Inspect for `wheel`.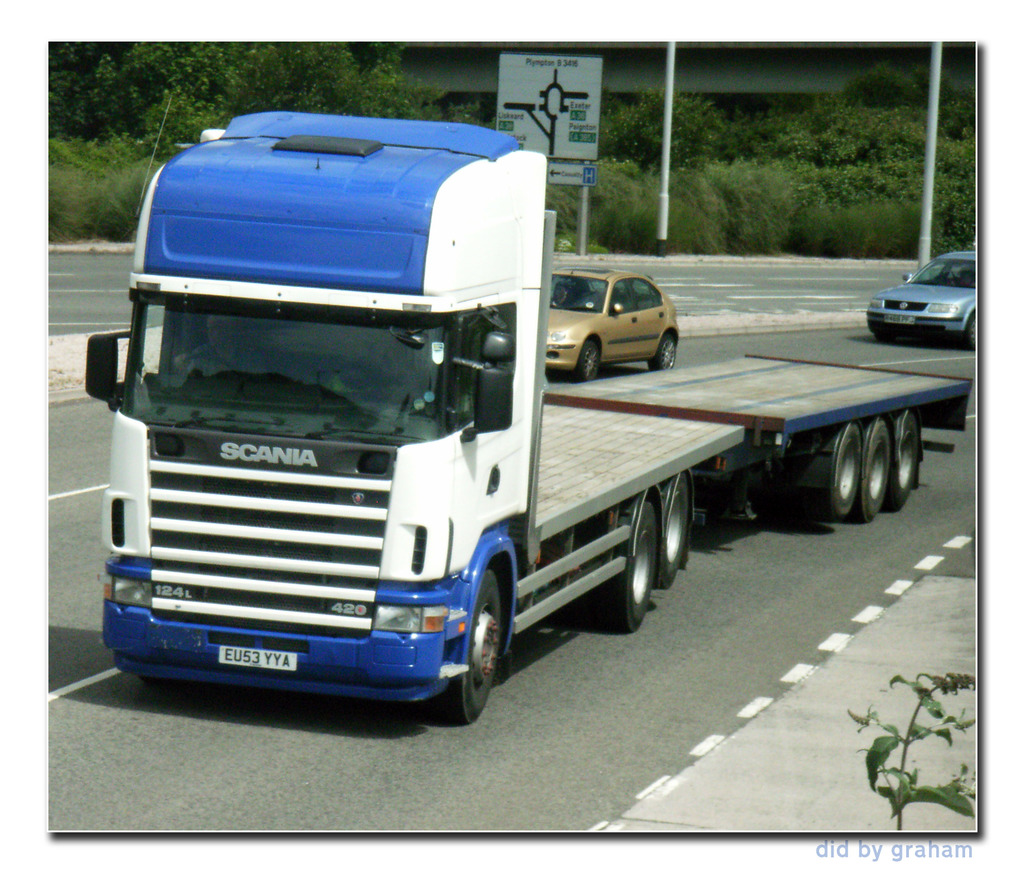
Inspection: bbox=(664, 477, 692, 585).
